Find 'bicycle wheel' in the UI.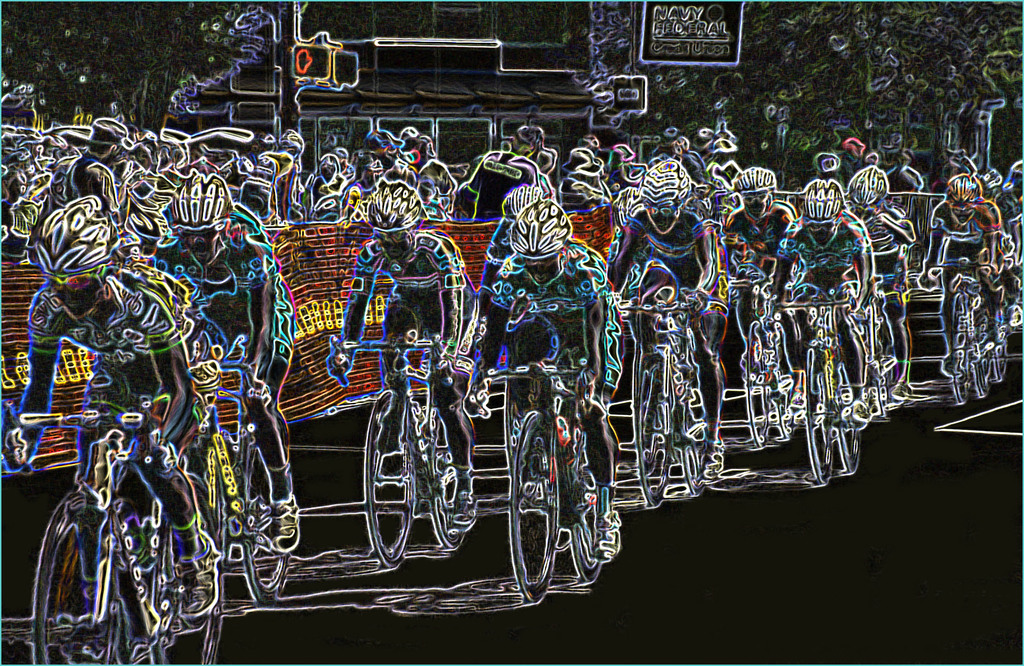
UI element at pyautogui.locateOnScreen(834, 355, 860, 476).
